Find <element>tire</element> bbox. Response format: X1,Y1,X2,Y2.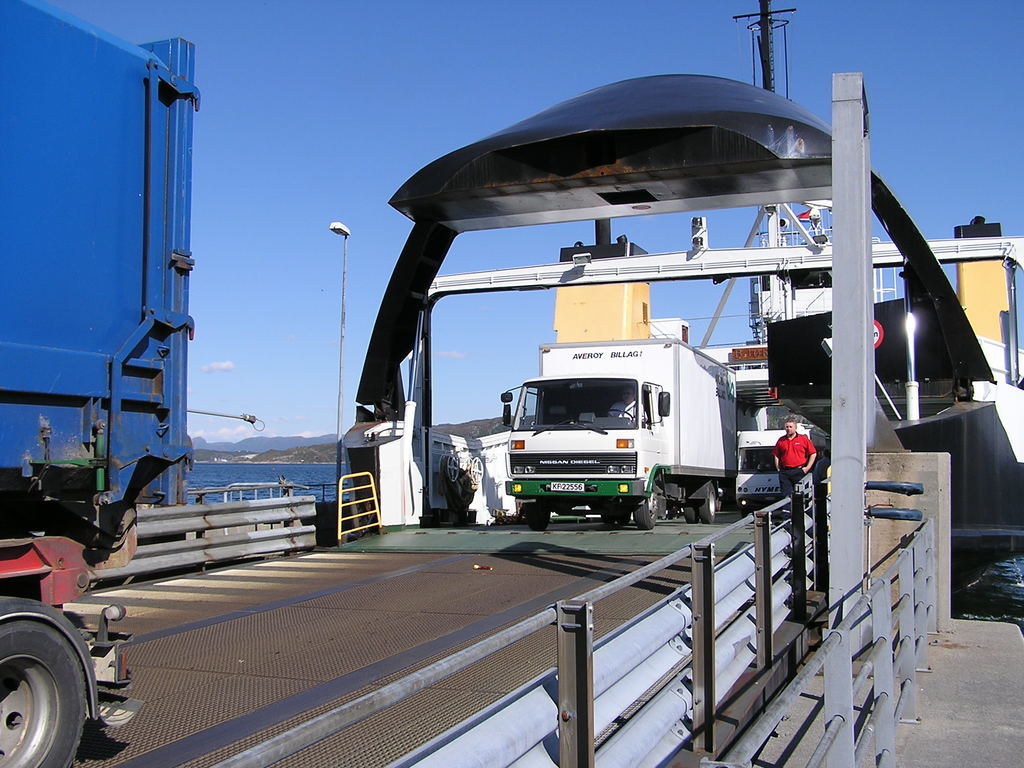
522,504,551,530.
